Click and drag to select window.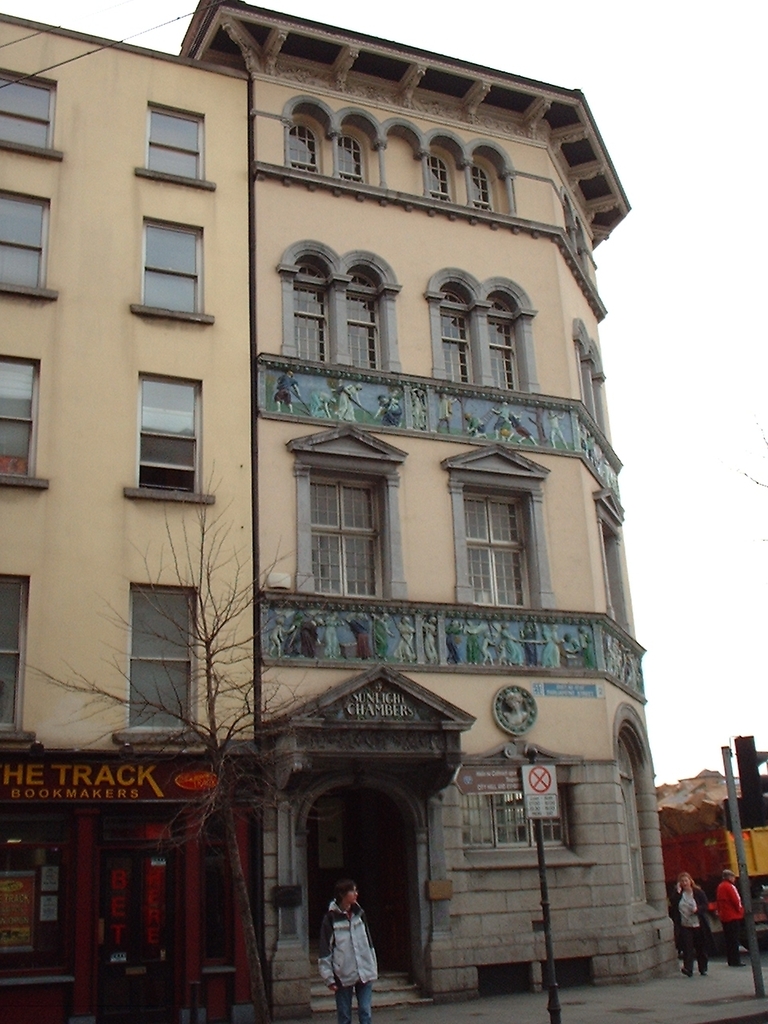
Selection: x1=466 y1=163 x2=493 y2=211.
